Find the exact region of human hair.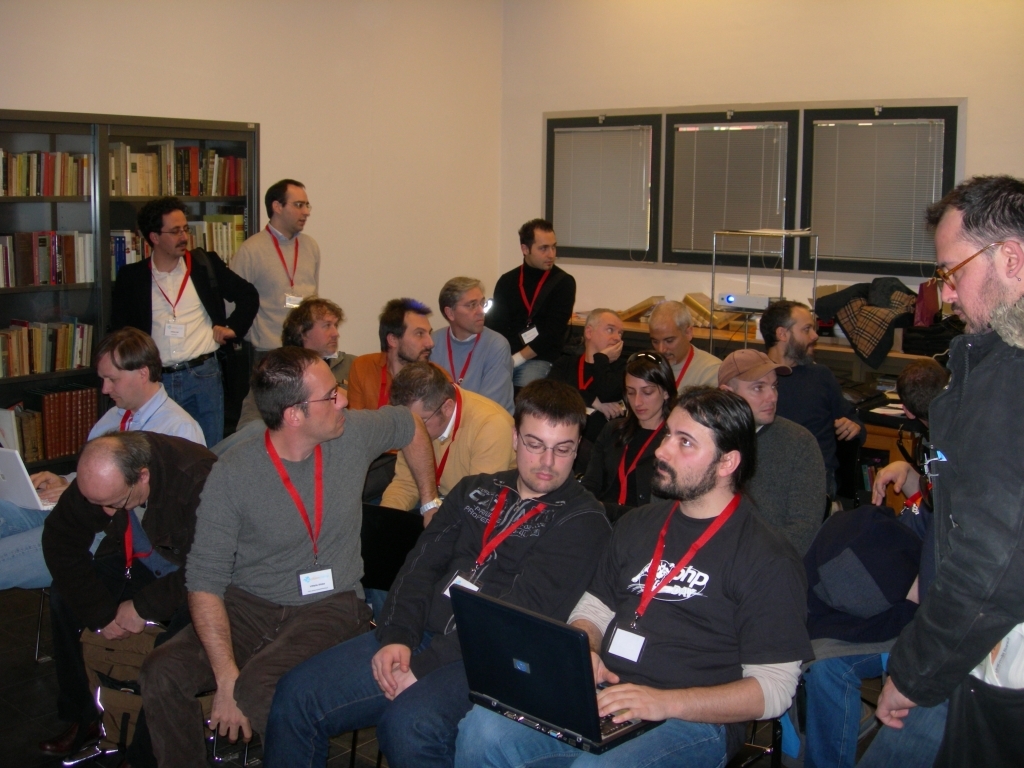
Exact region: x1=263 y1=178 x2=306 y2=220.
